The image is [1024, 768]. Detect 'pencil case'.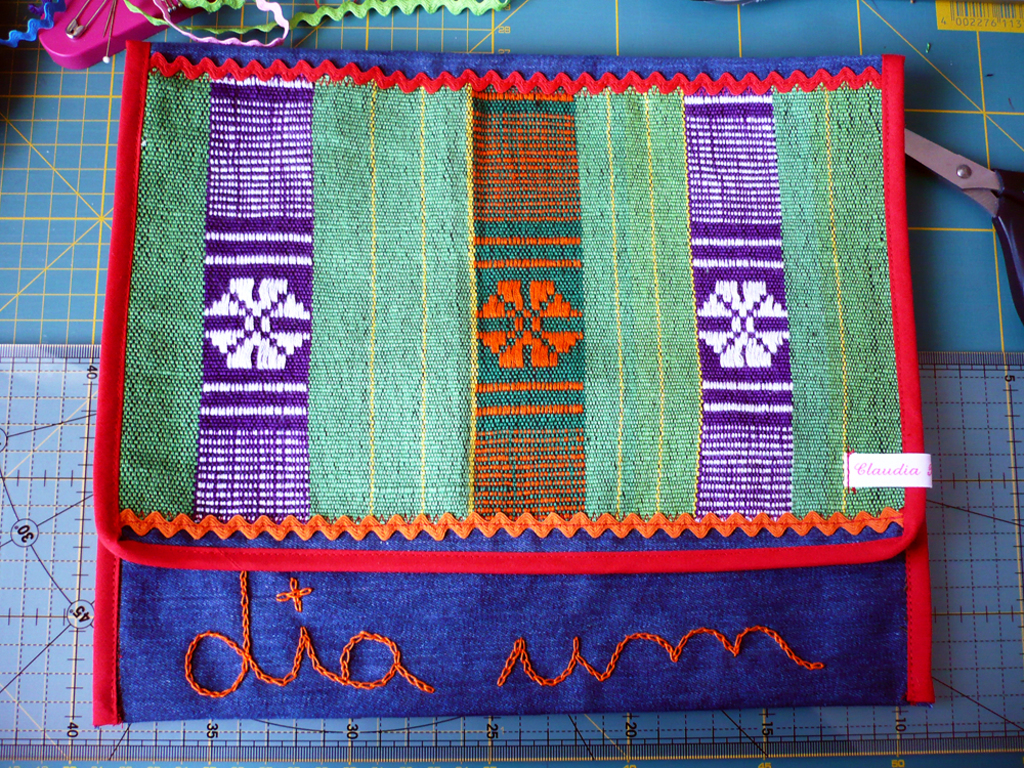
Detection: region(84, 36, 938, 726).
